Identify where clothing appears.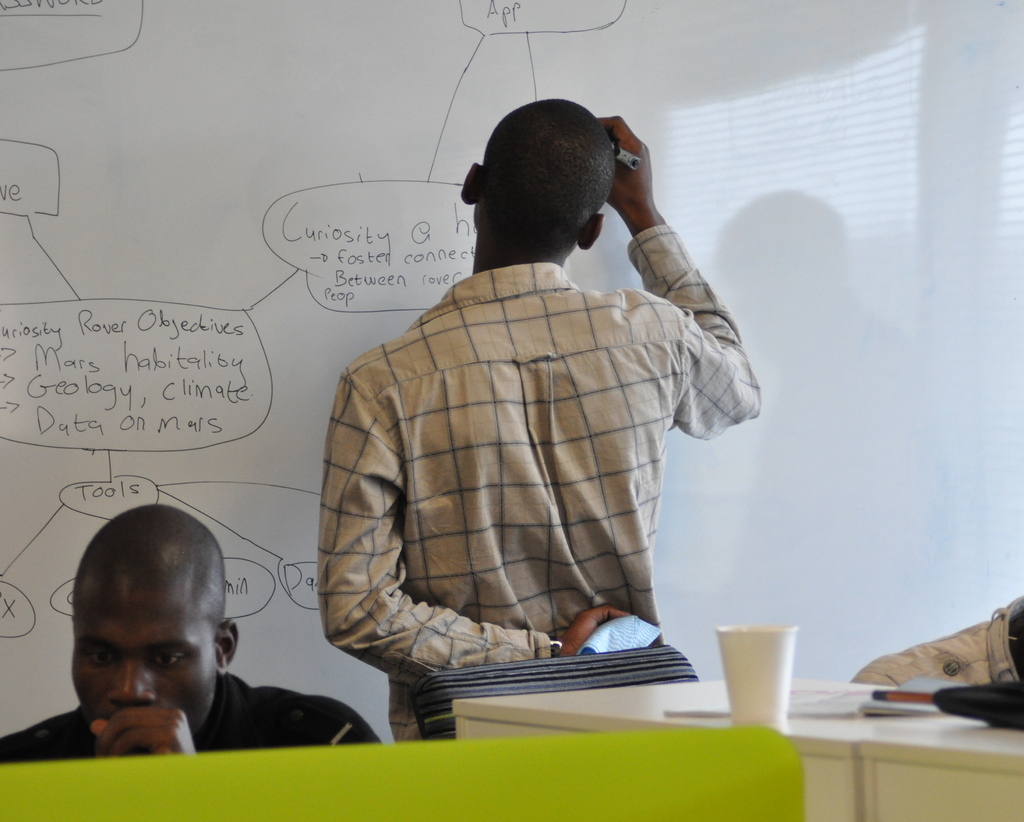
Appears at box=[852, 590, 1023, 711].
